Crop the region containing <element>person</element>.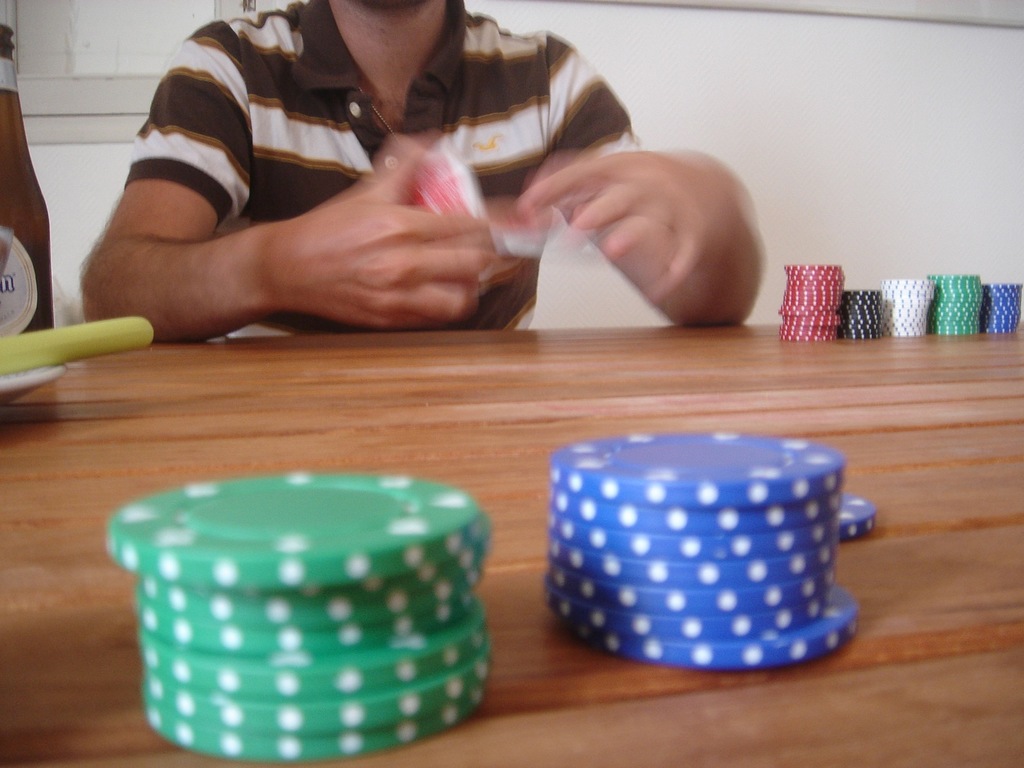
Crop region: left=81, top=0, right=829, bottom=417.
